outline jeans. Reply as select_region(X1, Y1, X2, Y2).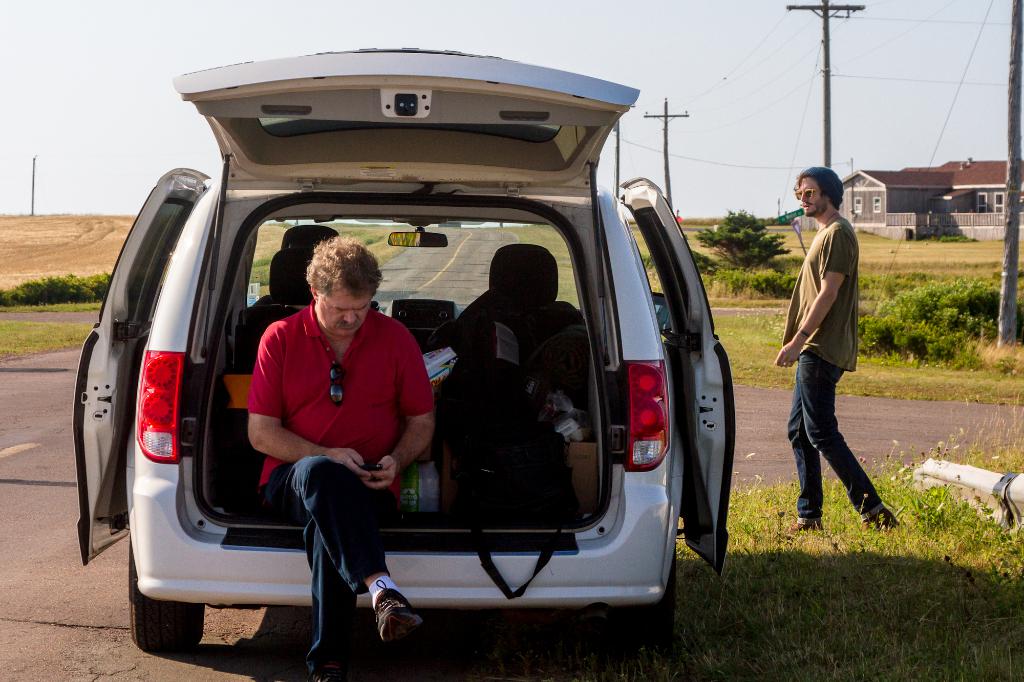
select_region(787, 349, 879, 532).
